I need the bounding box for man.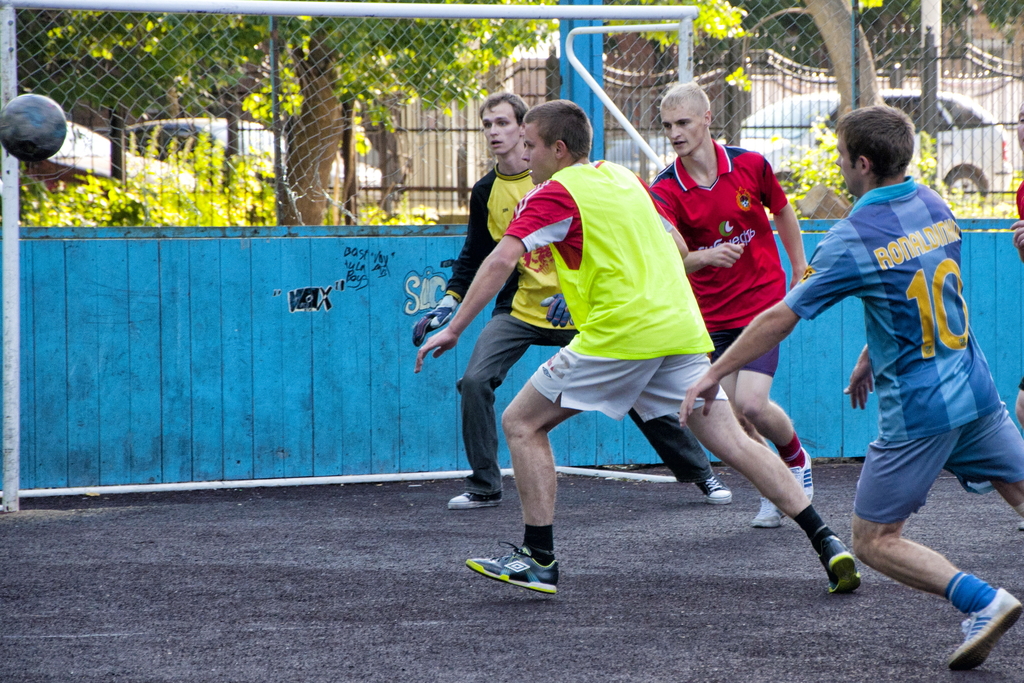
Here it is: (x1=413, y1=95, x2=733, y2=509).
